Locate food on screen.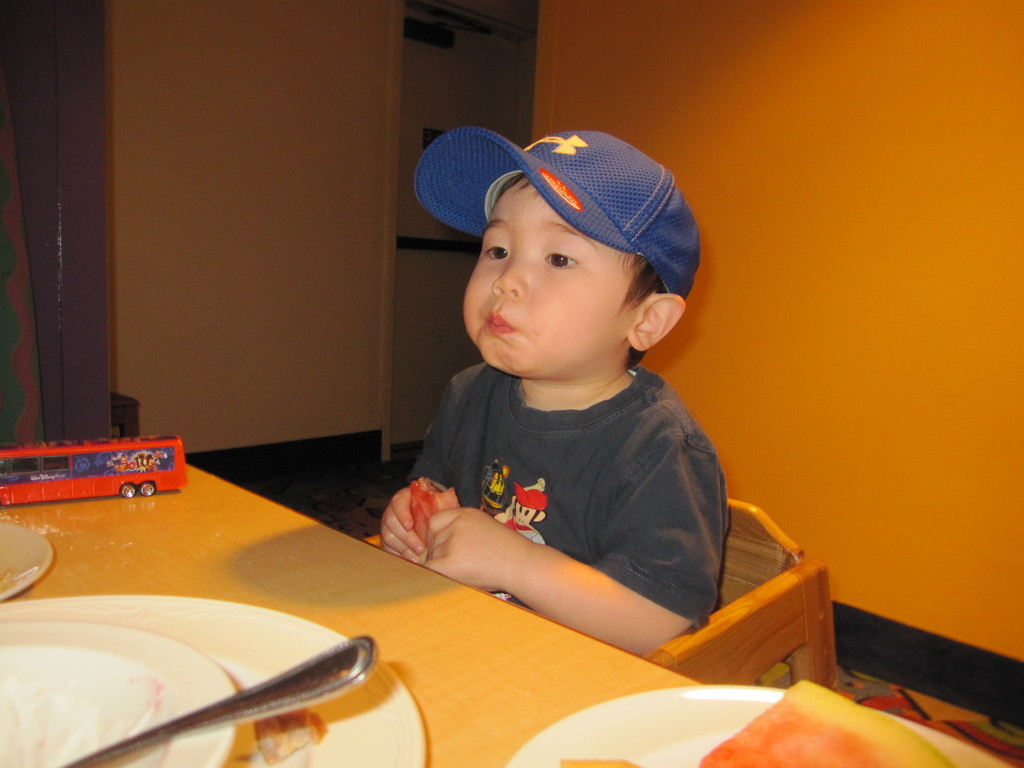
On screen at crop(412, 481, 460, 569).
